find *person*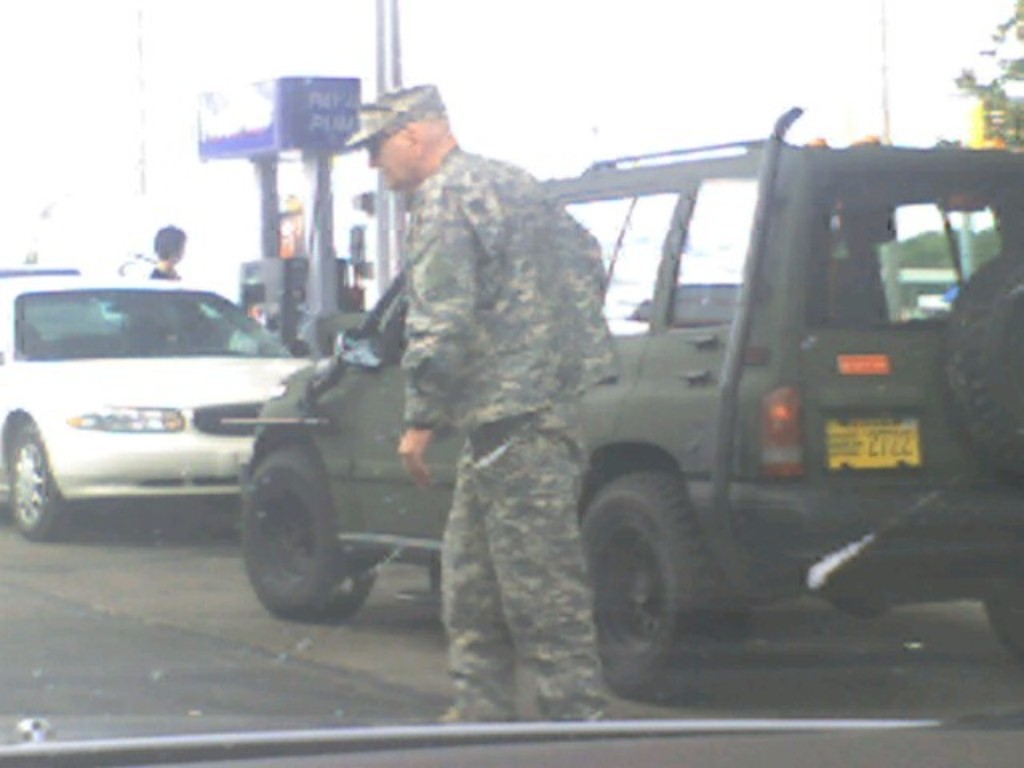
[left=328, top=85, right=589, bottom=642]
